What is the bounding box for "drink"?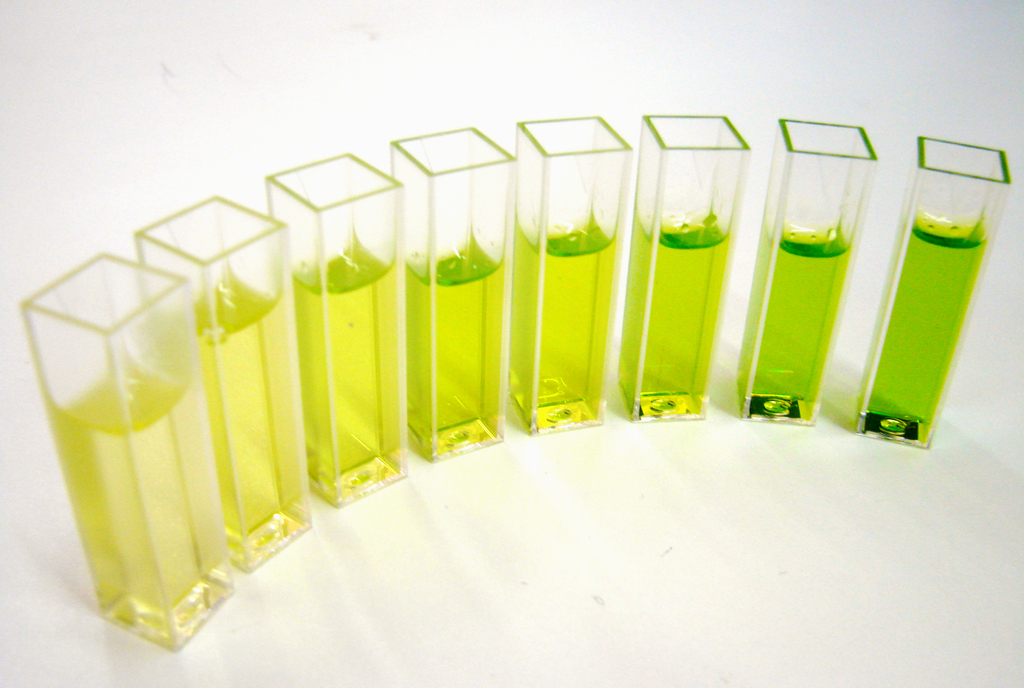
[left=296, top=237, right=405, bottom=486].
